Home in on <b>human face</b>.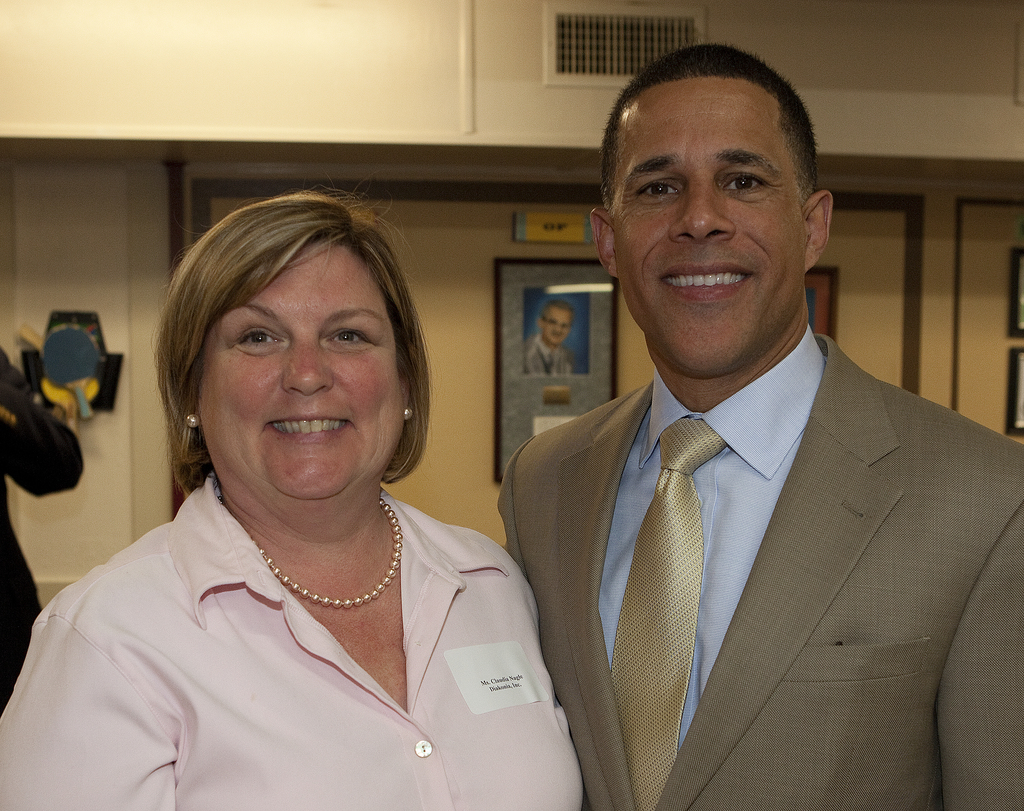
Homed in at bbox(609, 84, 804, 356).
